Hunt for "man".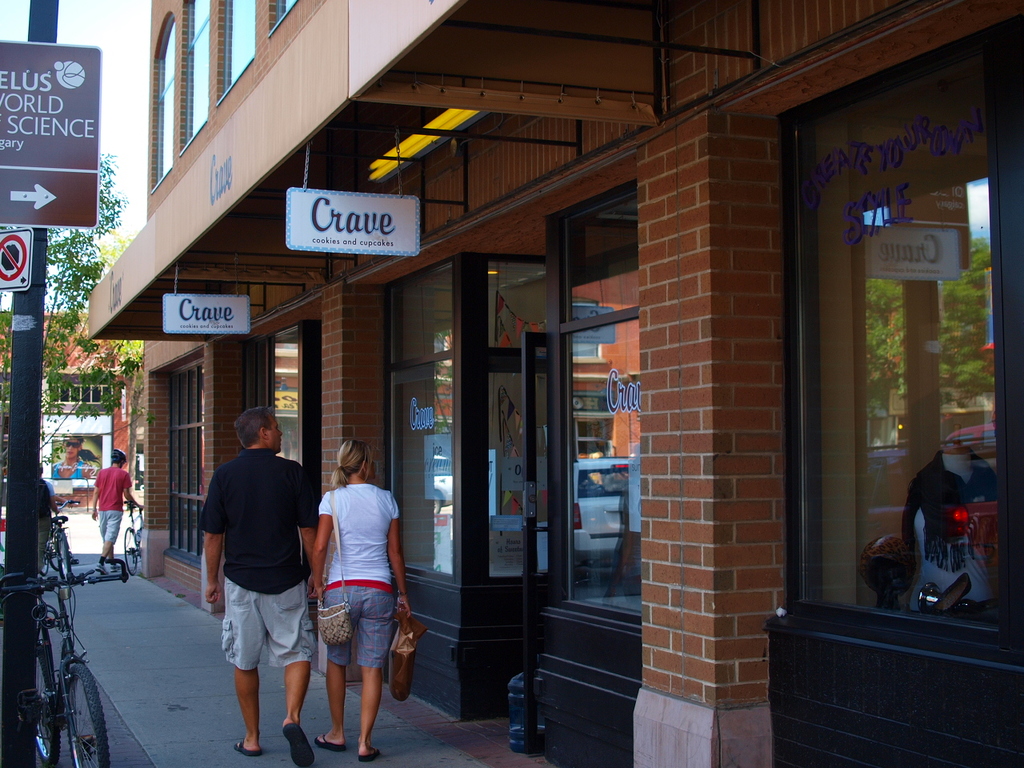
Hunted down at <bbox>94, 450, 149, 569</bbox>.
